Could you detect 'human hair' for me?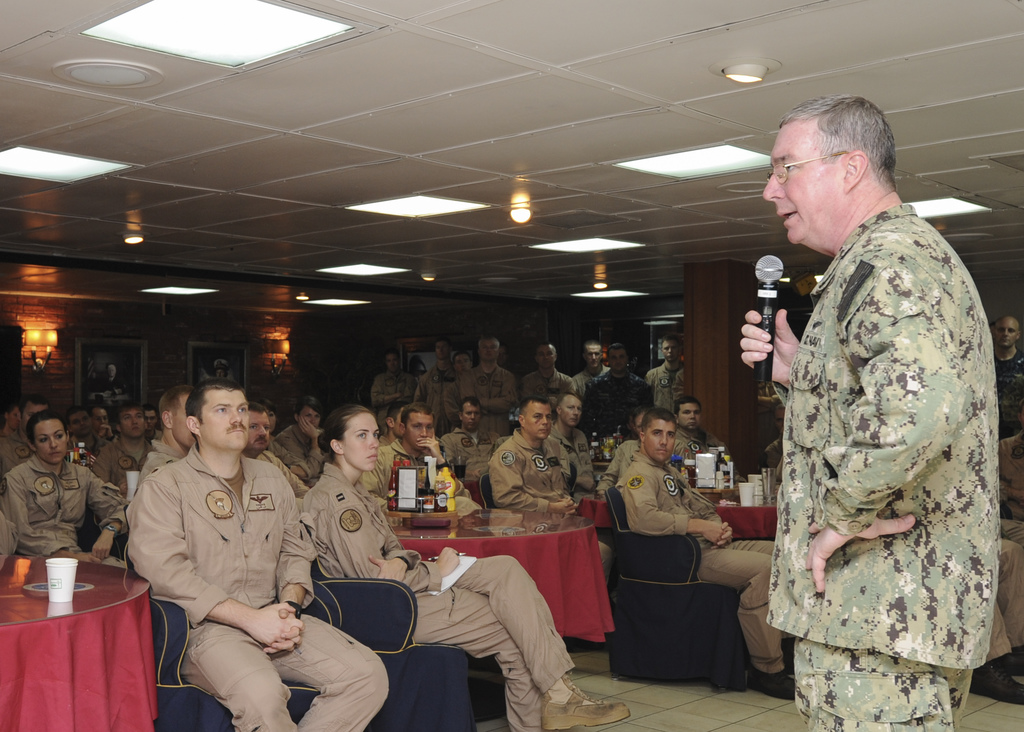
Detection result: (x1=584, y1=339, x2=605, y2=352).
